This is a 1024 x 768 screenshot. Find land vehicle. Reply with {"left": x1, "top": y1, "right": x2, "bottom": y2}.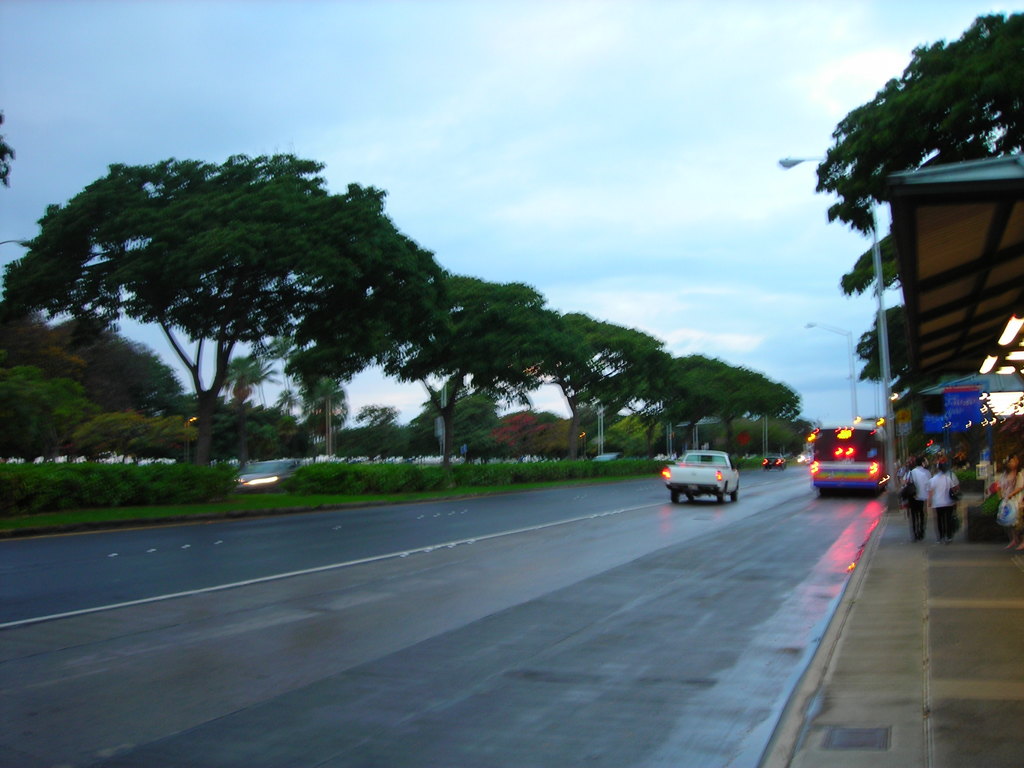
{"left": 804, "top": 426, "right": 890, "bottom": 493}.
